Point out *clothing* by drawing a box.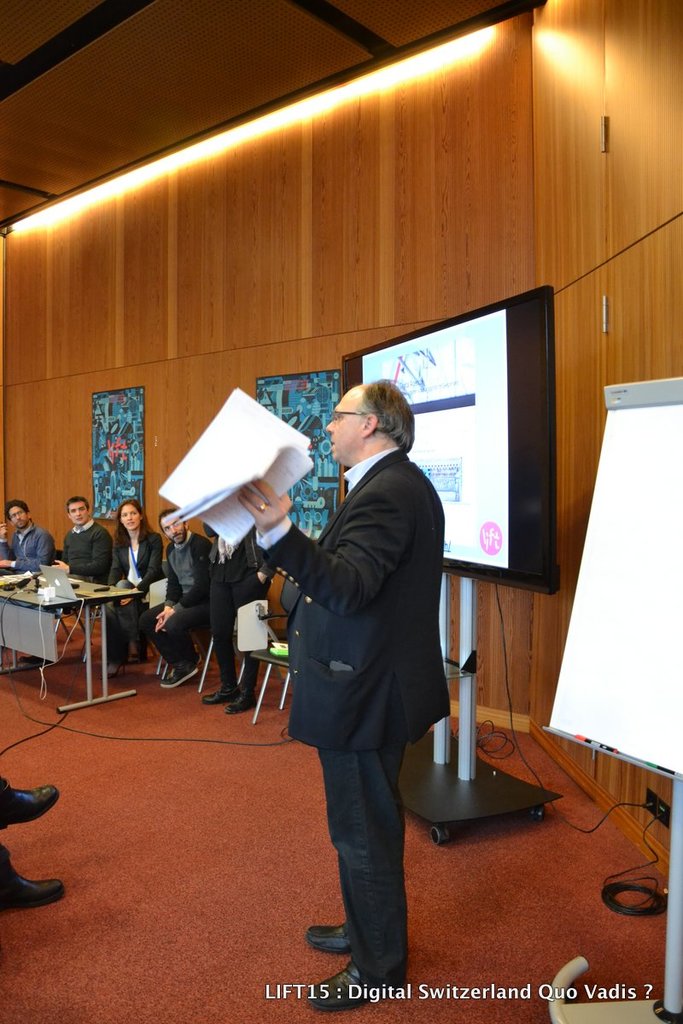
254/449/452/986.
